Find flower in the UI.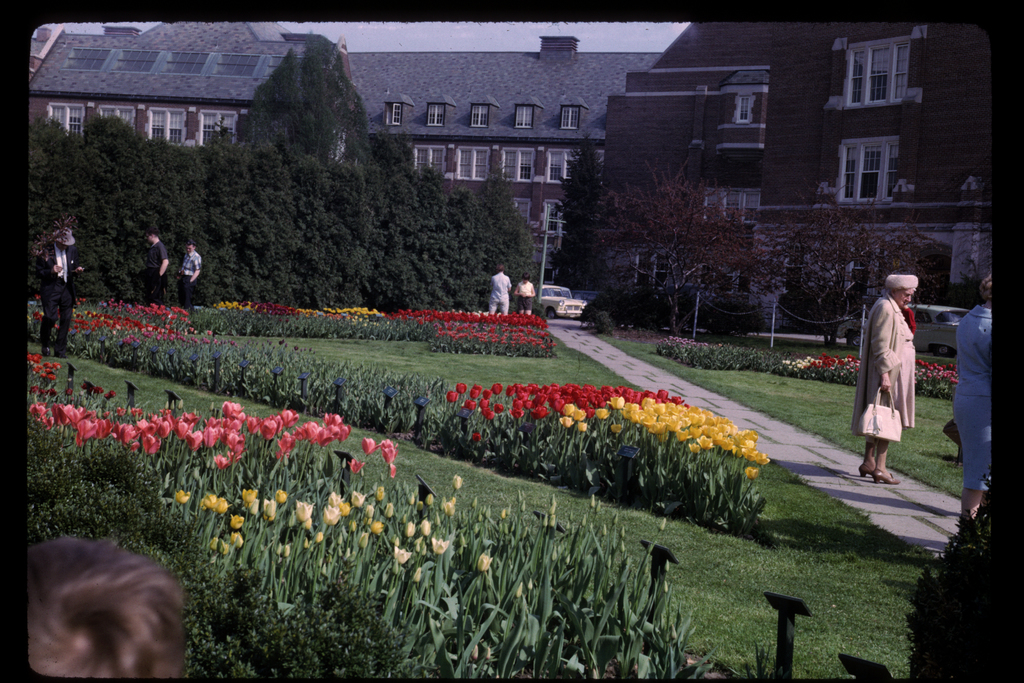
UI element at x1=392, y1=545, x2=412, y2=567.
